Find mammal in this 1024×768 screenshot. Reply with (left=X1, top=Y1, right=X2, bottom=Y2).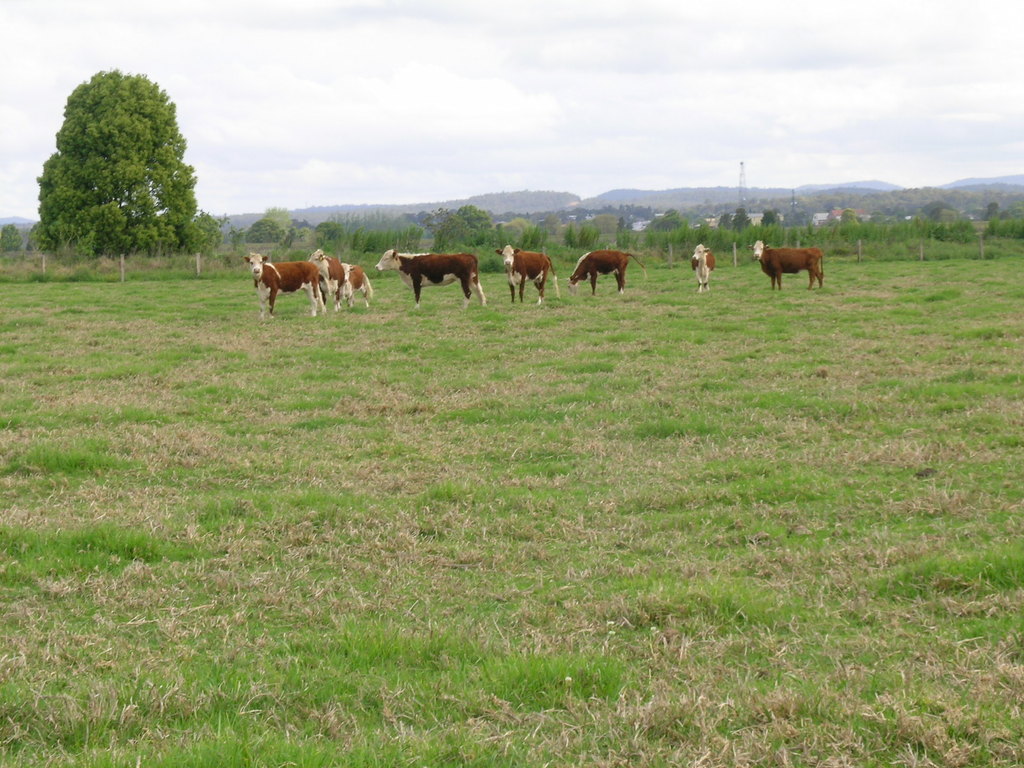
(left=237, top=253, right=330, bottom=324).
